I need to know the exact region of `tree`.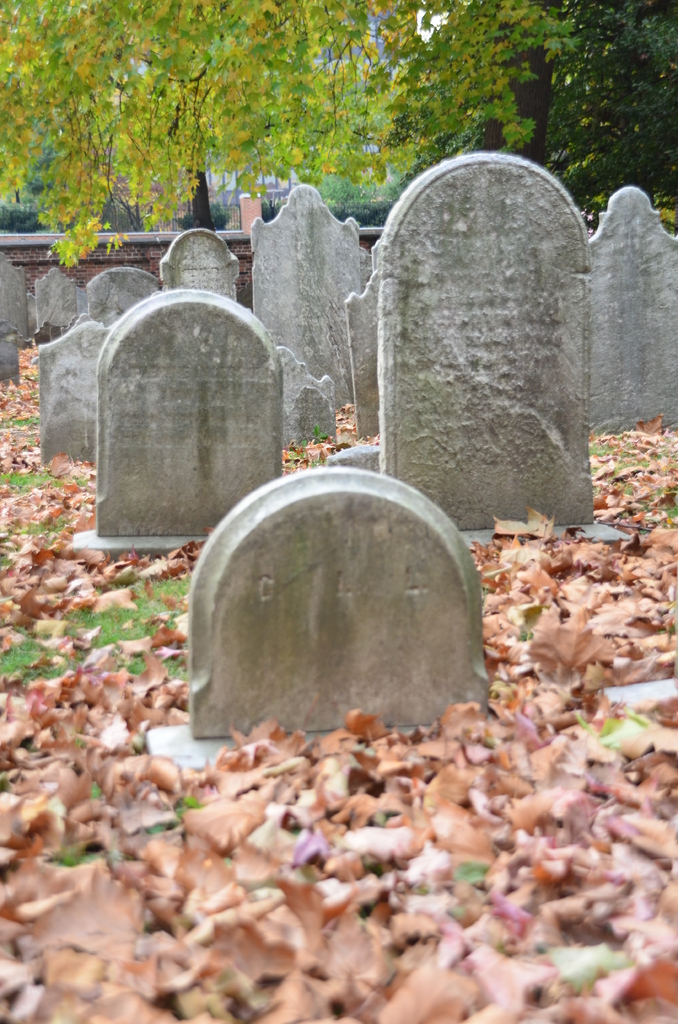
Region: Rect(373, 0, 677, 216).
